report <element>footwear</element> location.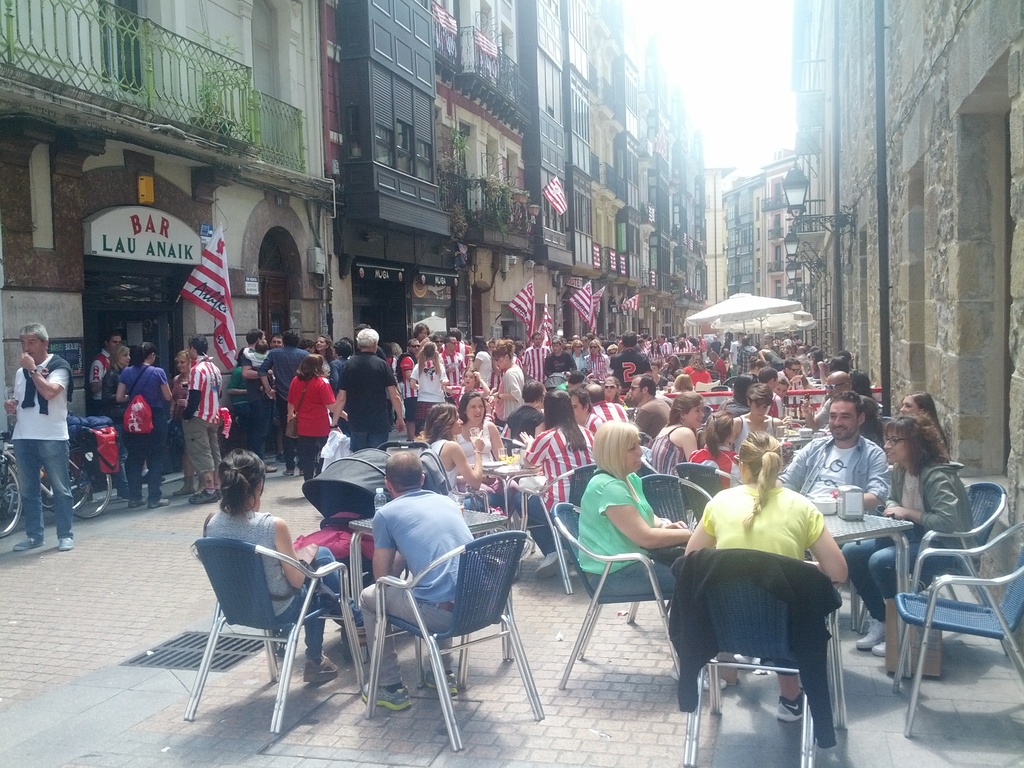
Report: [x1=172, y1=476, x2=195, y2=497].
